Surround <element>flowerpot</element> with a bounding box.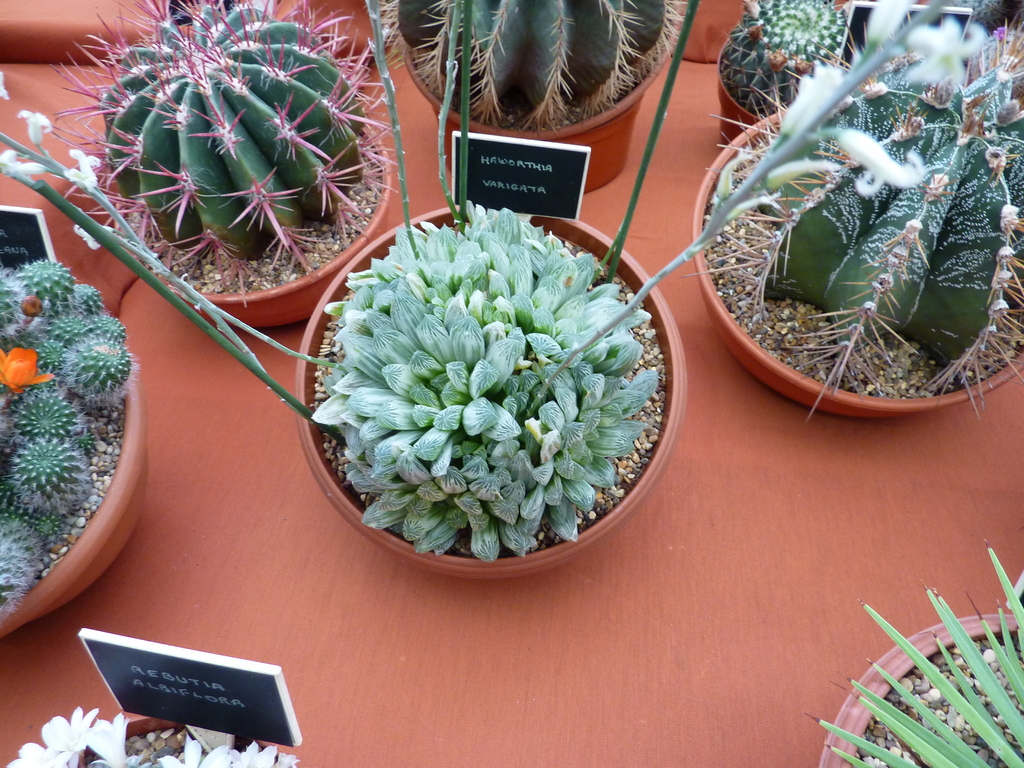
locate(397, 0, 689, 198).
